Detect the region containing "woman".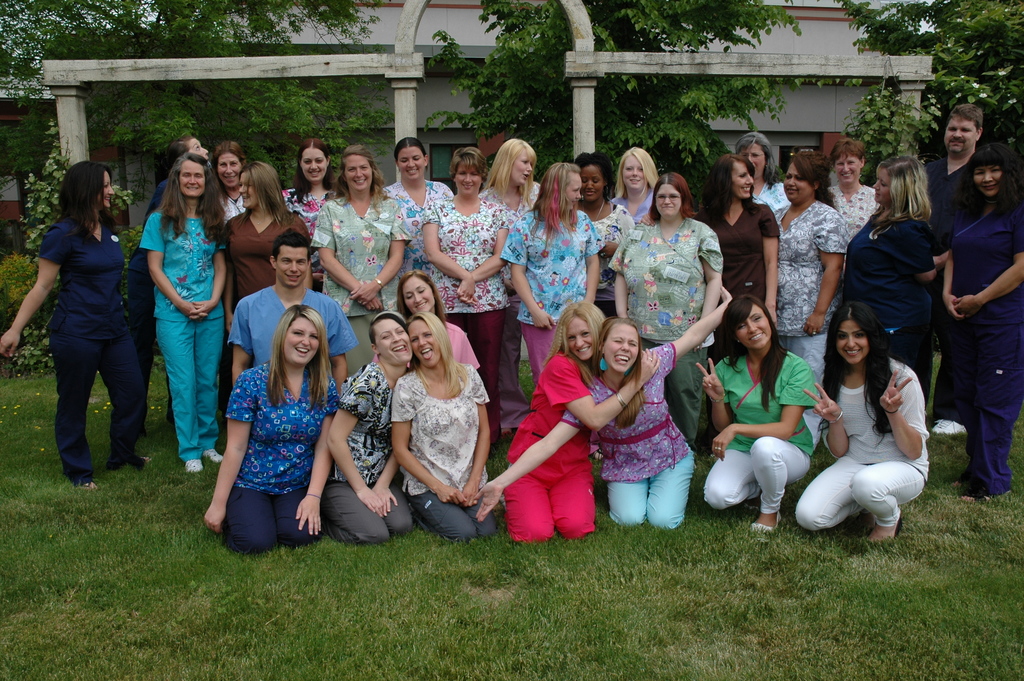
[x1=770, y1=149, x2=850, y2=461].
